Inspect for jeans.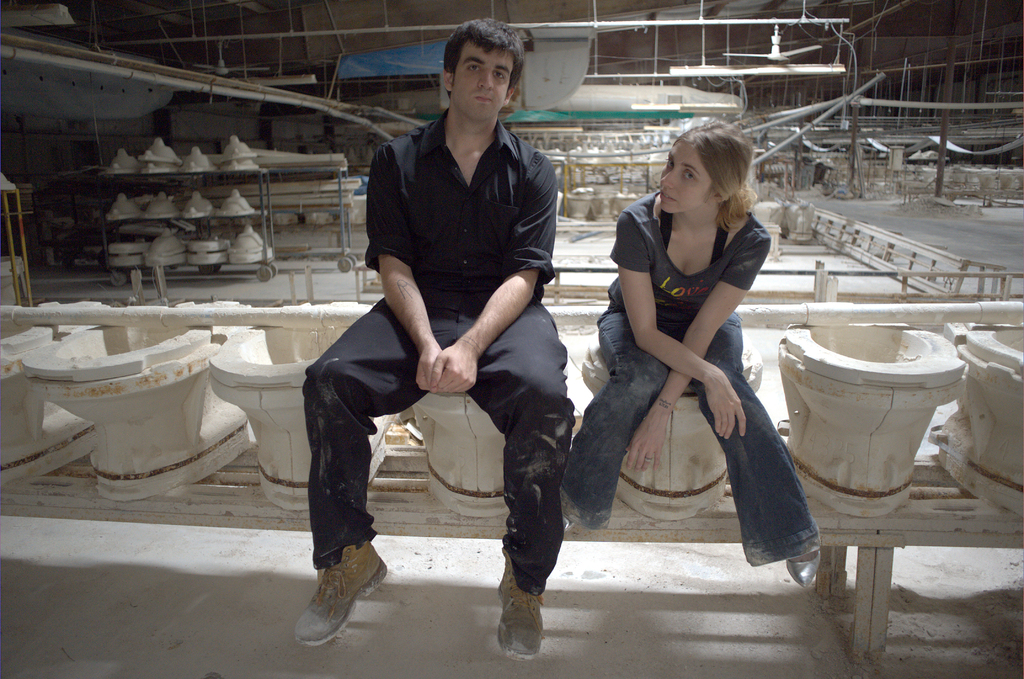
Inspection: rect(562, 308, 819, 569).
